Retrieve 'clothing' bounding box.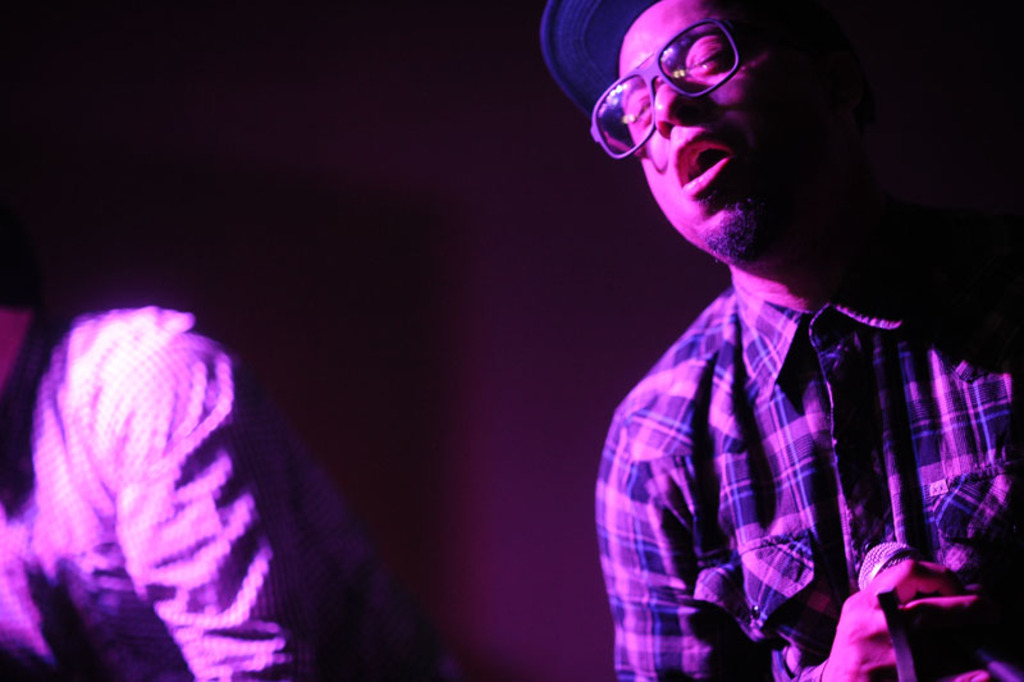
Bounding box: (left=0, top=303, right=411, bottom=681).
